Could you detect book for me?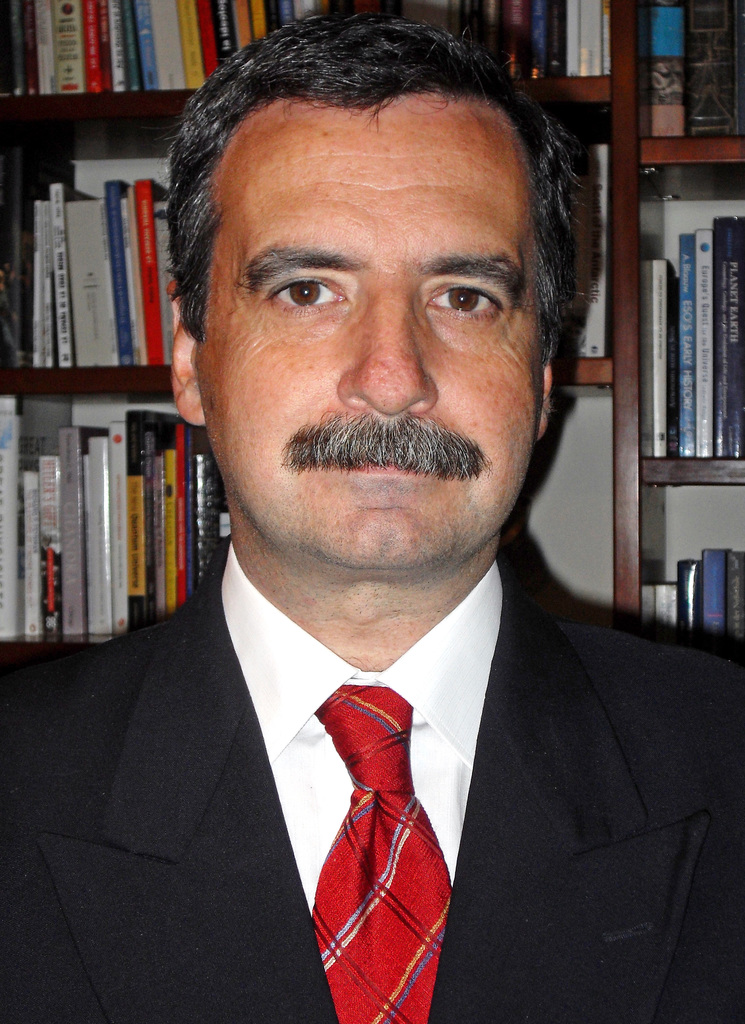
Detection result: <bbox>677, 556, 707, 634</bbox>.
